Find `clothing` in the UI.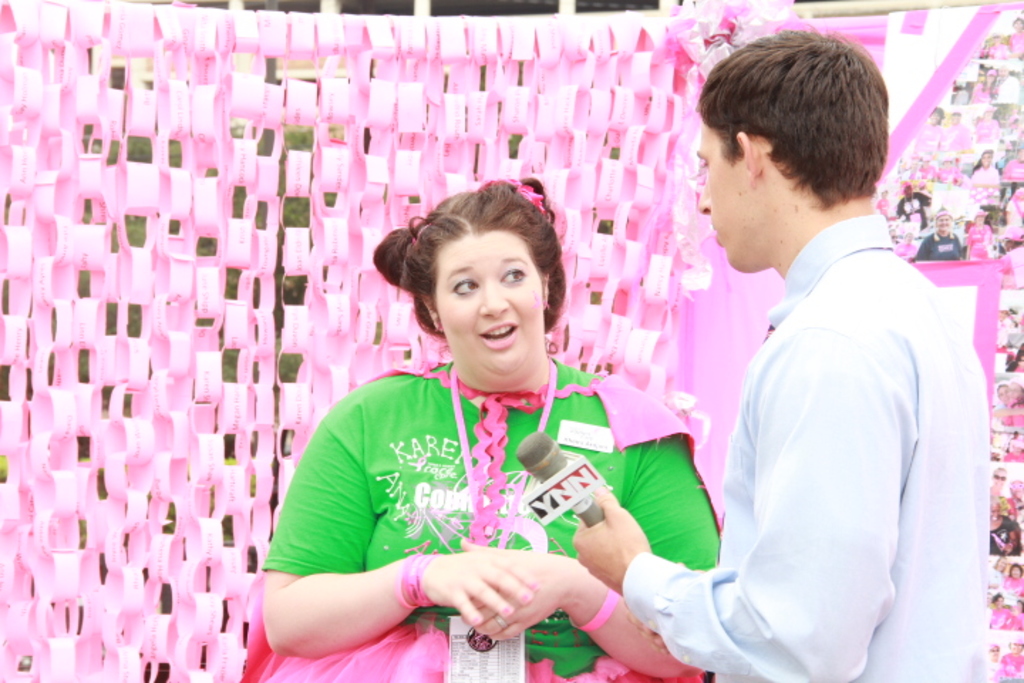
UI element at 262, 357, 720, 682.
